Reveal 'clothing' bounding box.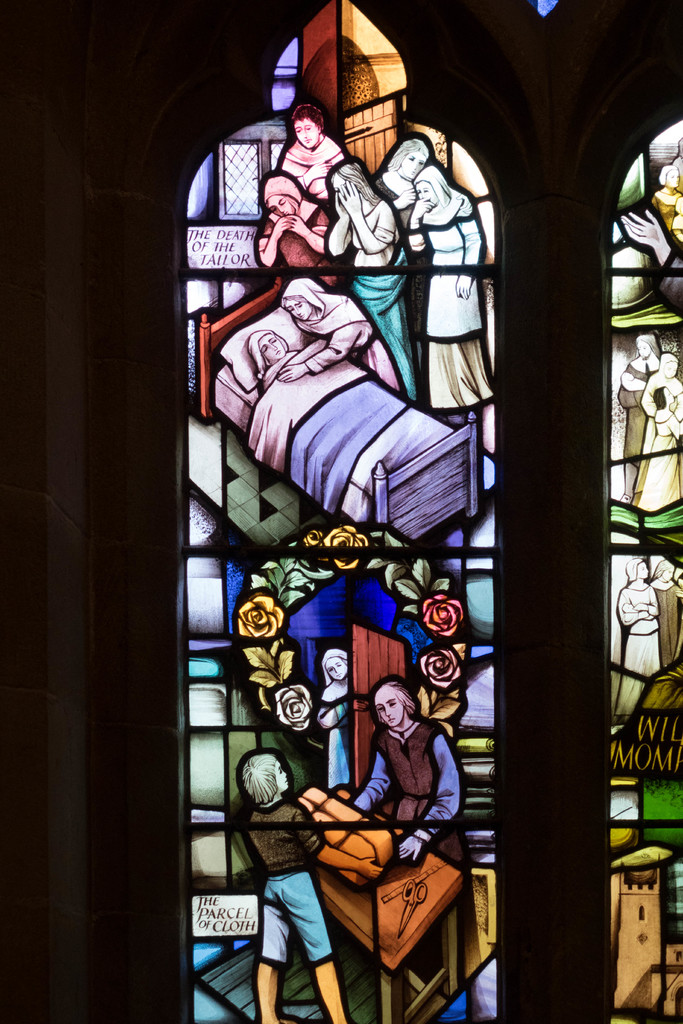
Revealed: rect(251, 202, 343, 286).
